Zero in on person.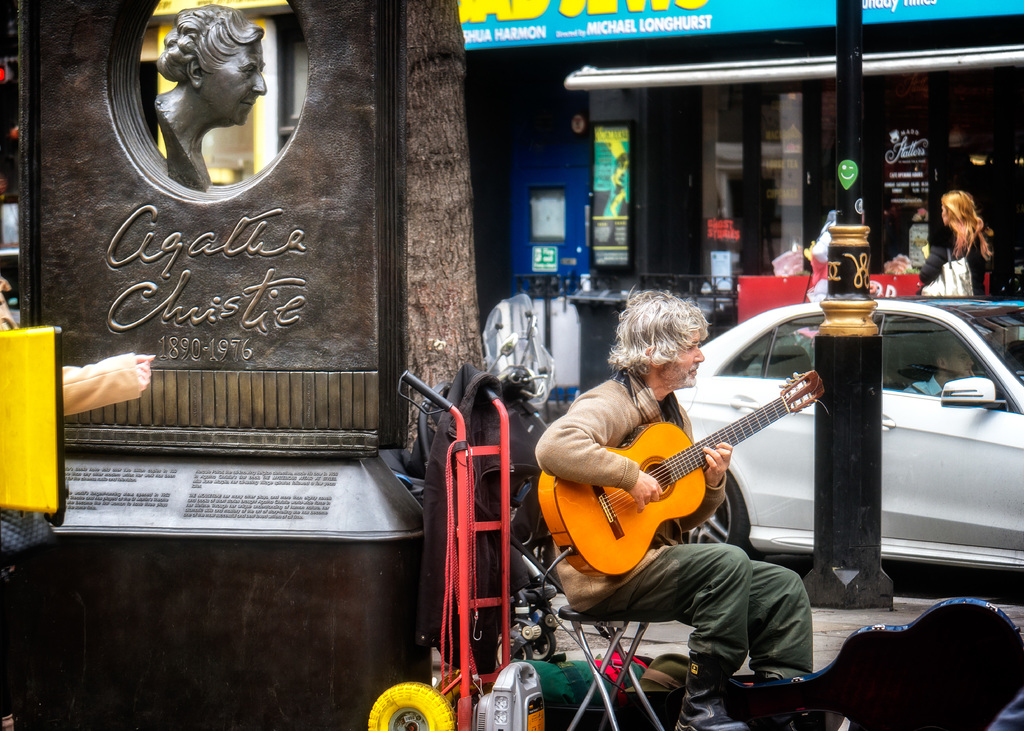
Zeroed in: l=913, t=328, r=990, b=397.
